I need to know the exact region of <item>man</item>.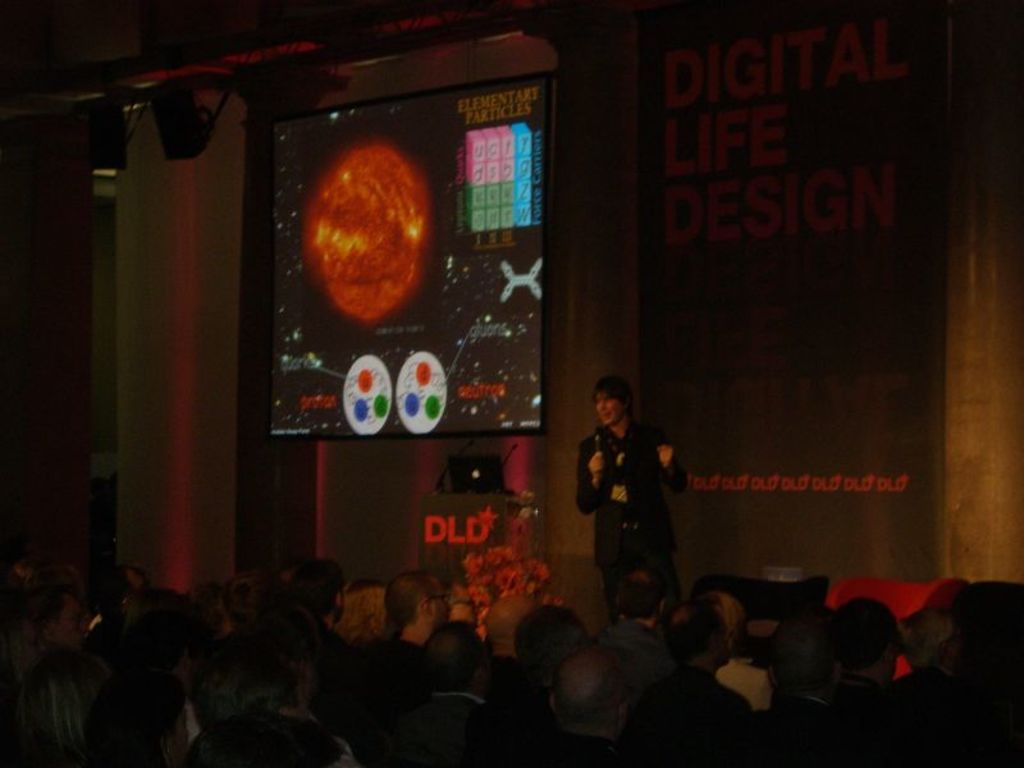
Region: x1=580 y1=379 x2=672 y2=671.
